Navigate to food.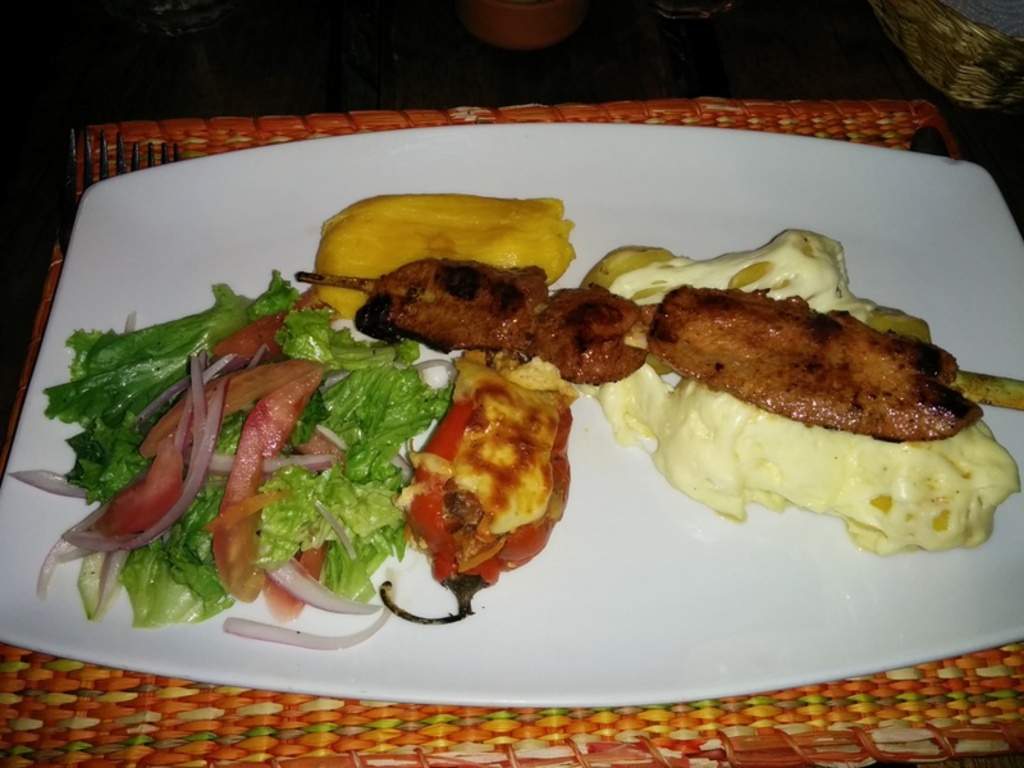
Navigation target: (x1=644, y1=282, x2=996, y2=440).
